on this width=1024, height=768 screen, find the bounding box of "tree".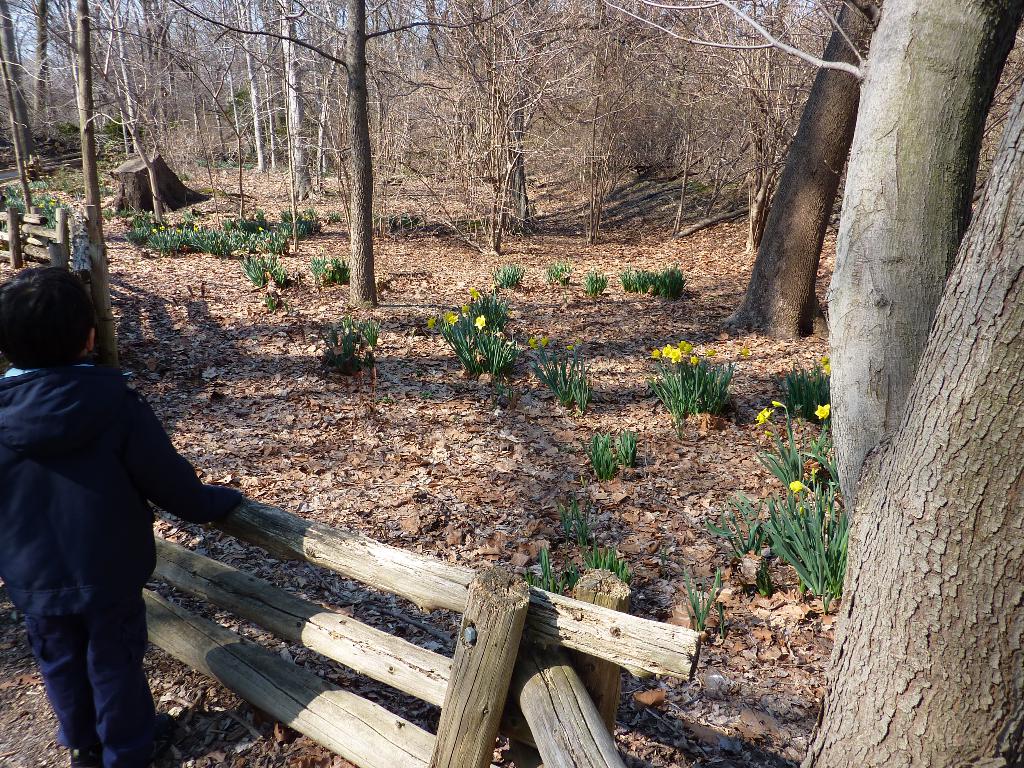
Bounding box: bbox=[602, 0, 1023, 767].
